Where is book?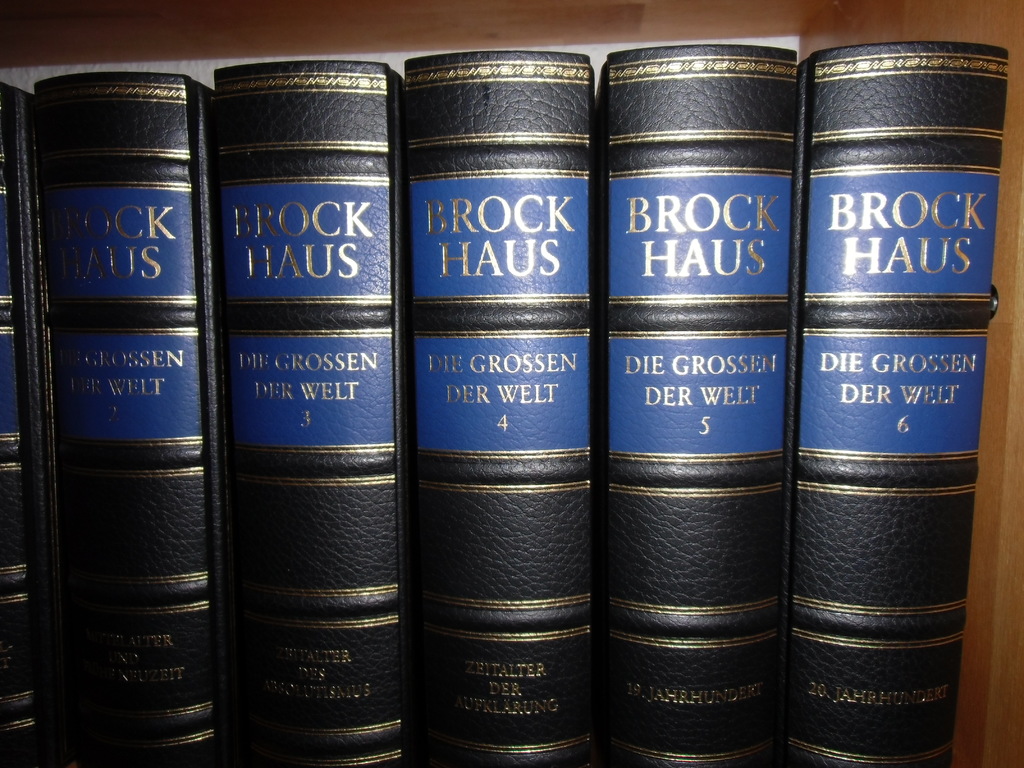
locate(407, 49, 592, 763).
